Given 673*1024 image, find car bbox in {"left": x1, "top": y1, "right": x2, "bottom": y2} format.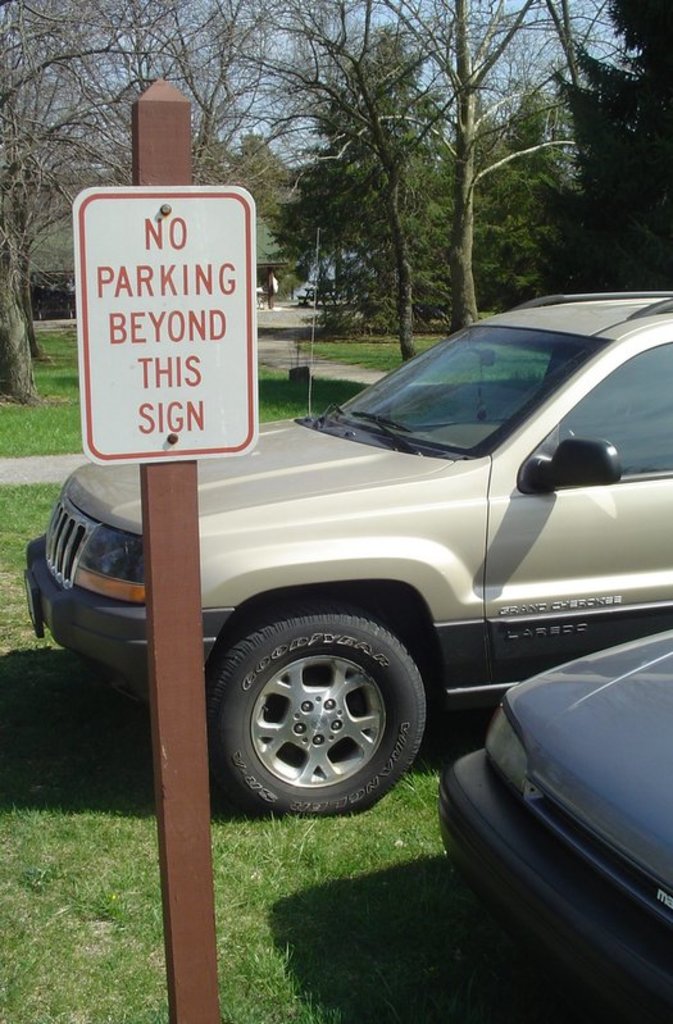
{"left": 50, "top": 293, "right": 668, "bottom": 824}.
